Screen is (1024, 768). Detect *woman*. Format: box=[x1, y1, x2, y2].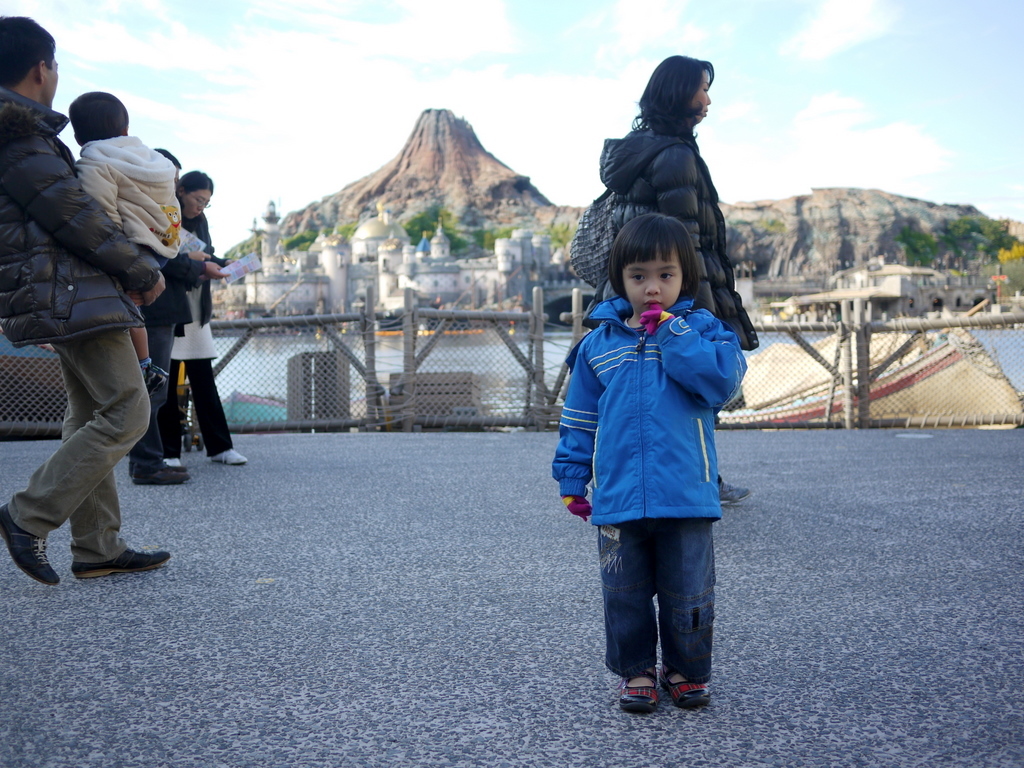
box=[590, 52, 758, 507].
